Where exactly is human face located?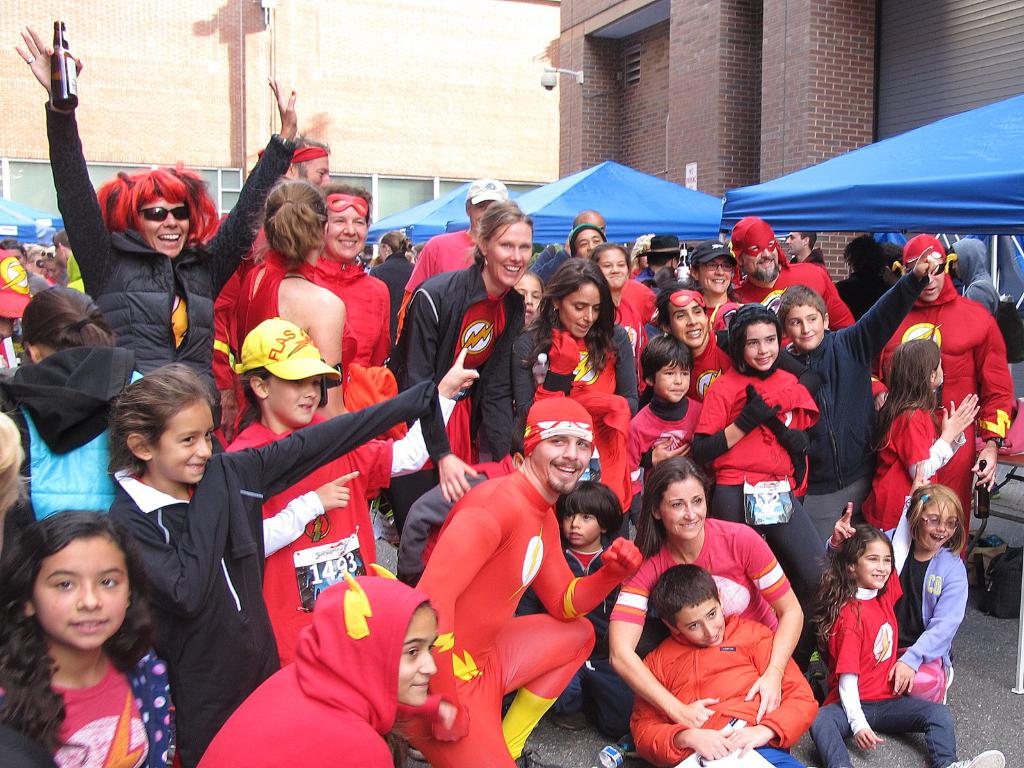
Its bounding box is (x1=564, y1=511, x2=602, y2=548).
